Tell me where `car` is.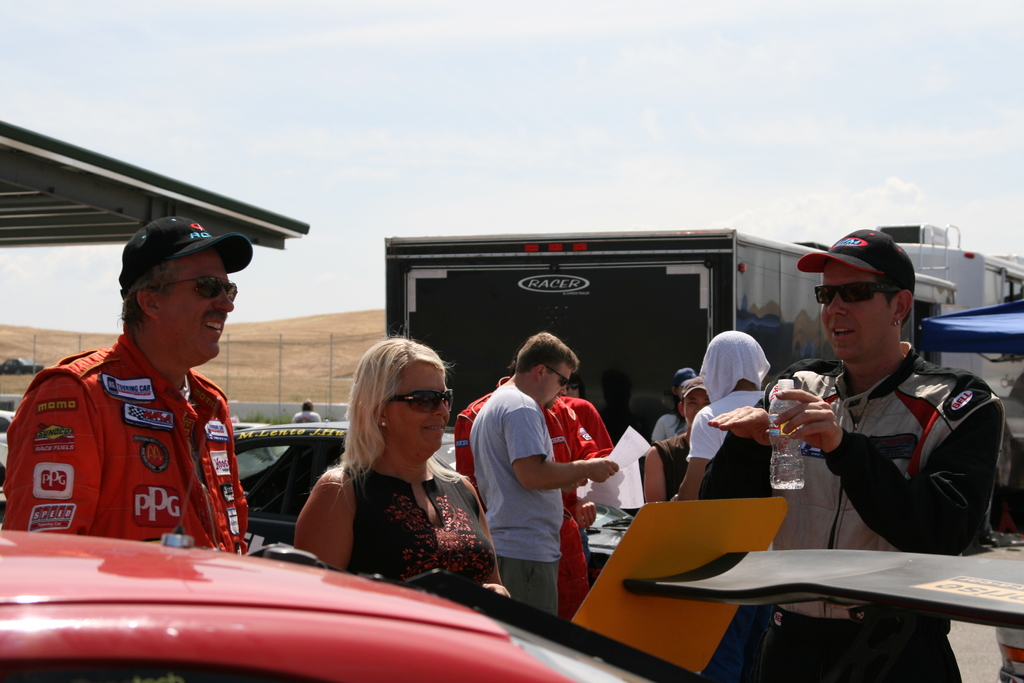
`car` is at pyautogui.locateOnScreen(225, 416, 467, 562).
